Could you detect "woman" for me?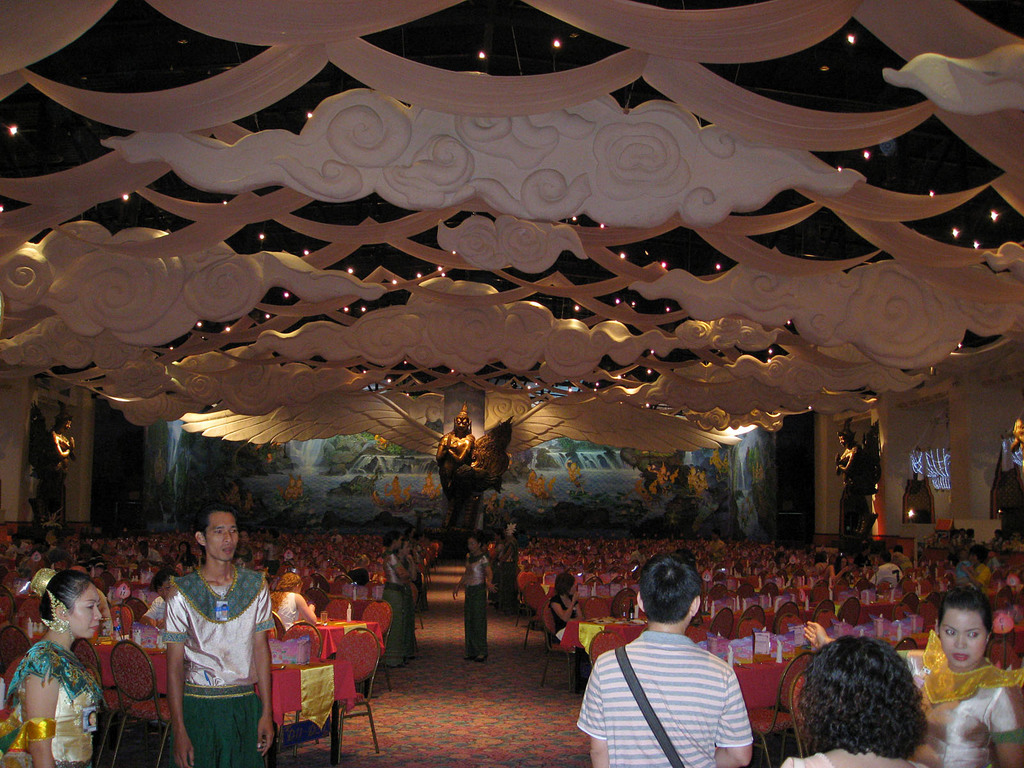
Detection result: bbox(267, 572, 317, 625).
